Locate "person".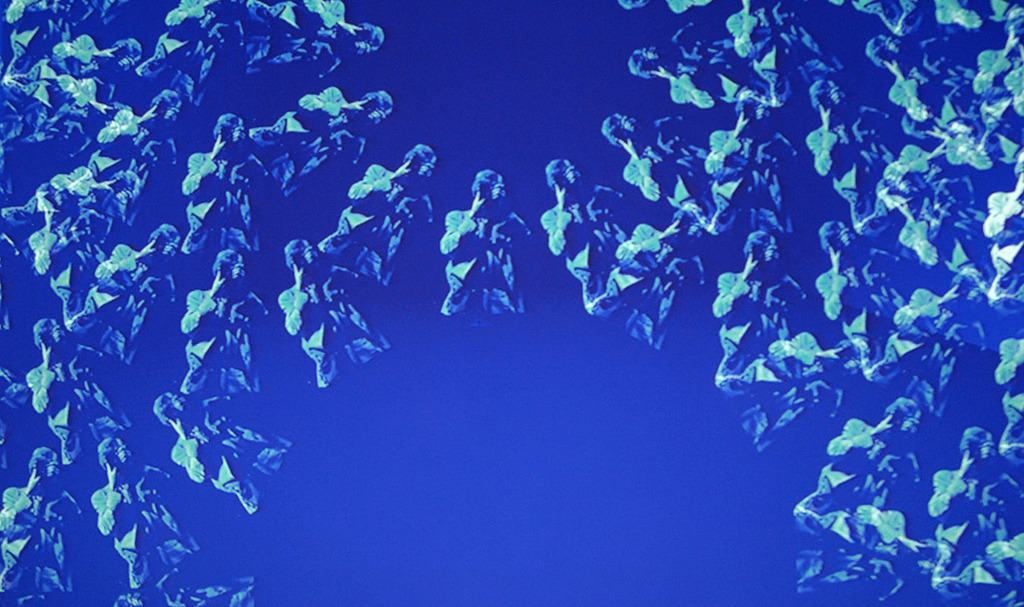
Bounding box: x1=794, y1=397, x2=940, y2=521.
